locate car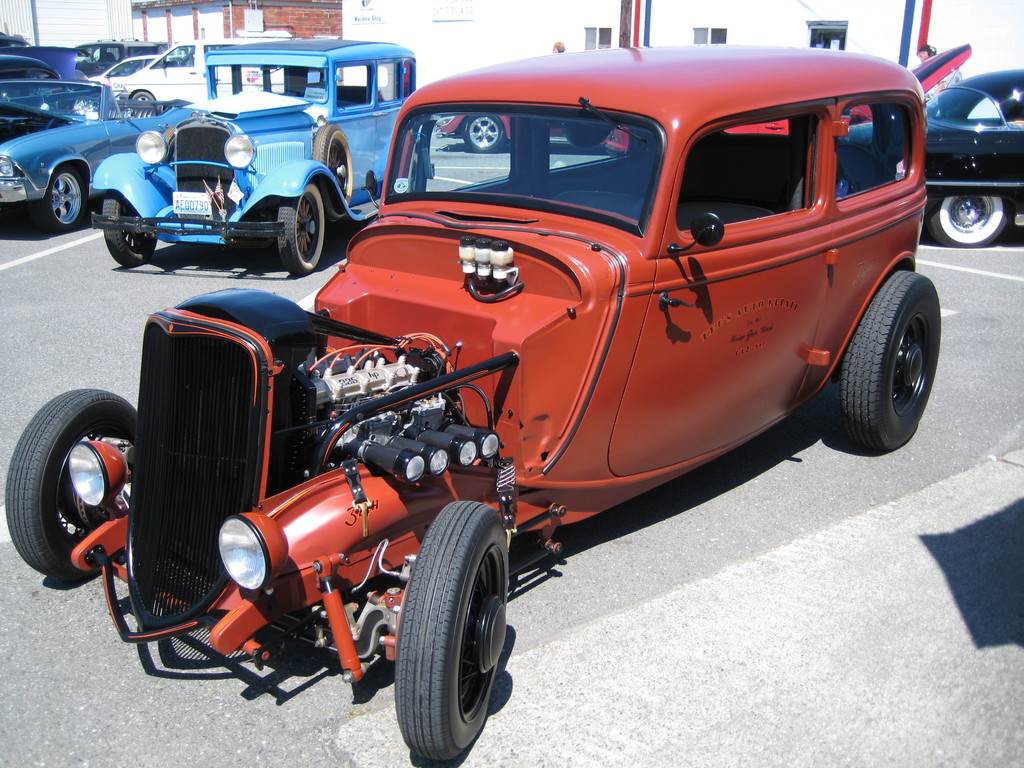
{"x1": 435, "y1": 114, "x2": 564, "y2": 151}
